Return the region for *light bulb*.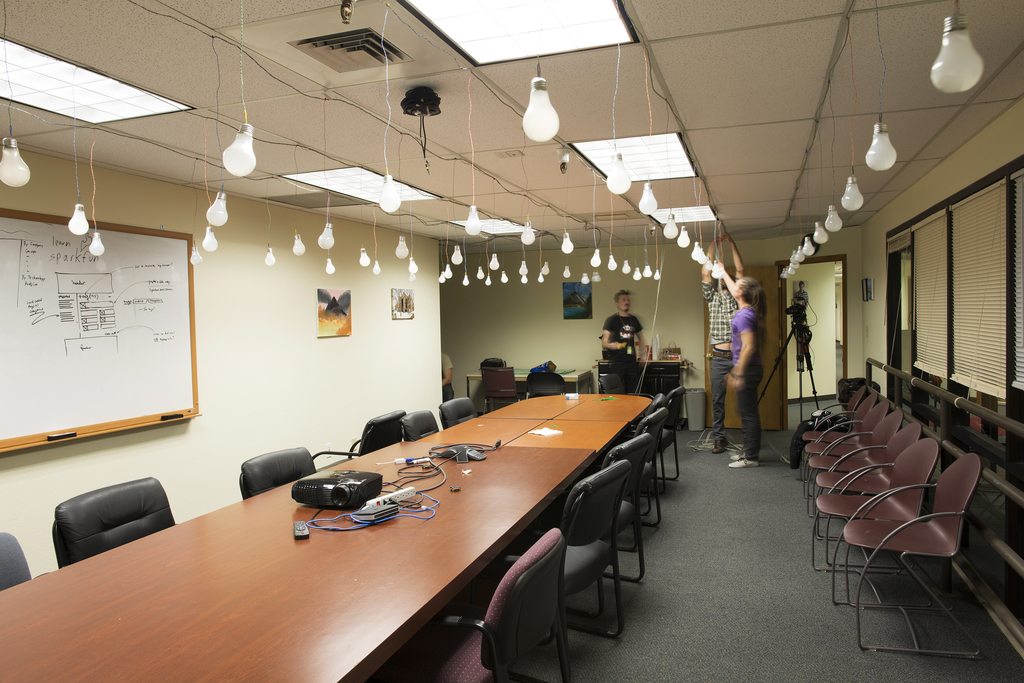
[524,79,559,142].
